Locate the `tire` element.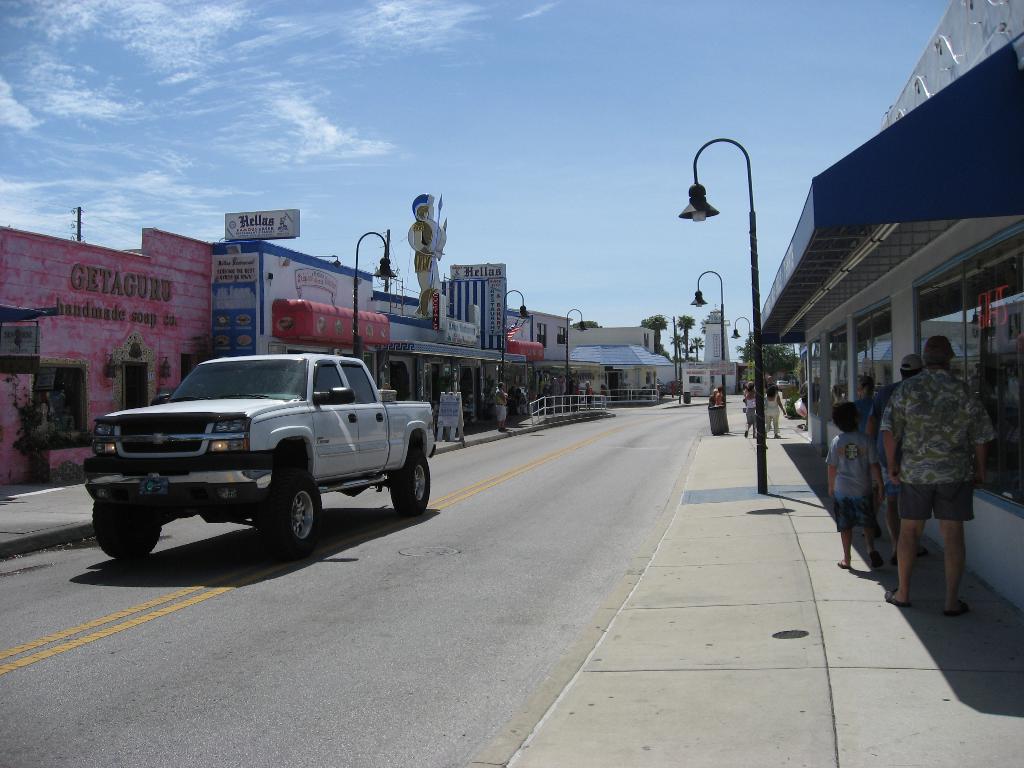
Element bbox: [left=390, top=447, right=429, bottom=518].
